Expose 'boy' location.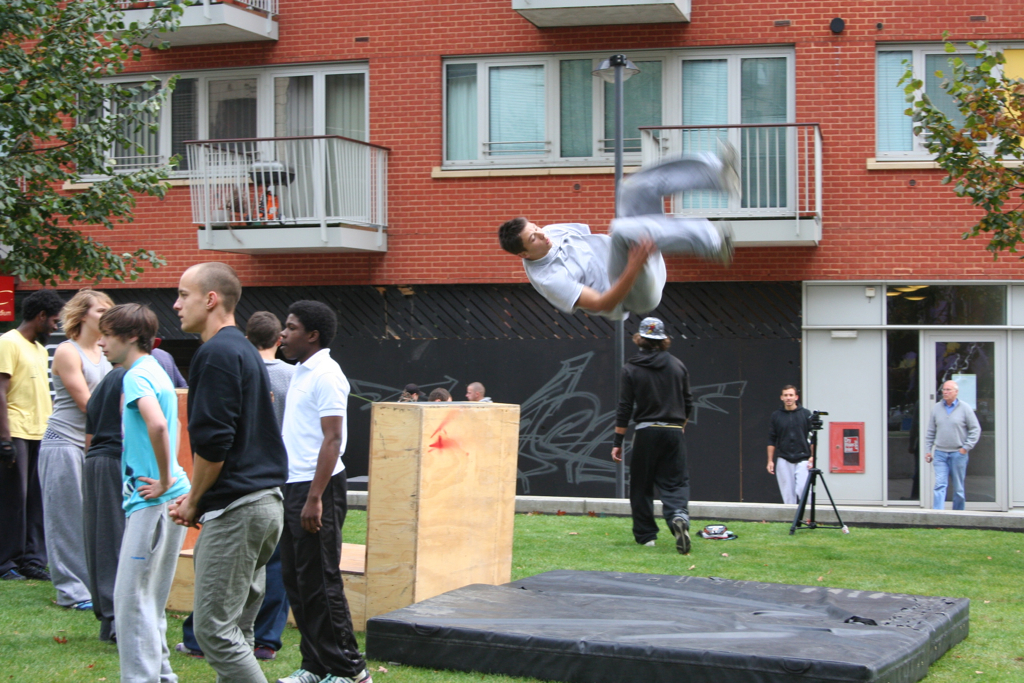
Exposed at (496,131,739,314).
